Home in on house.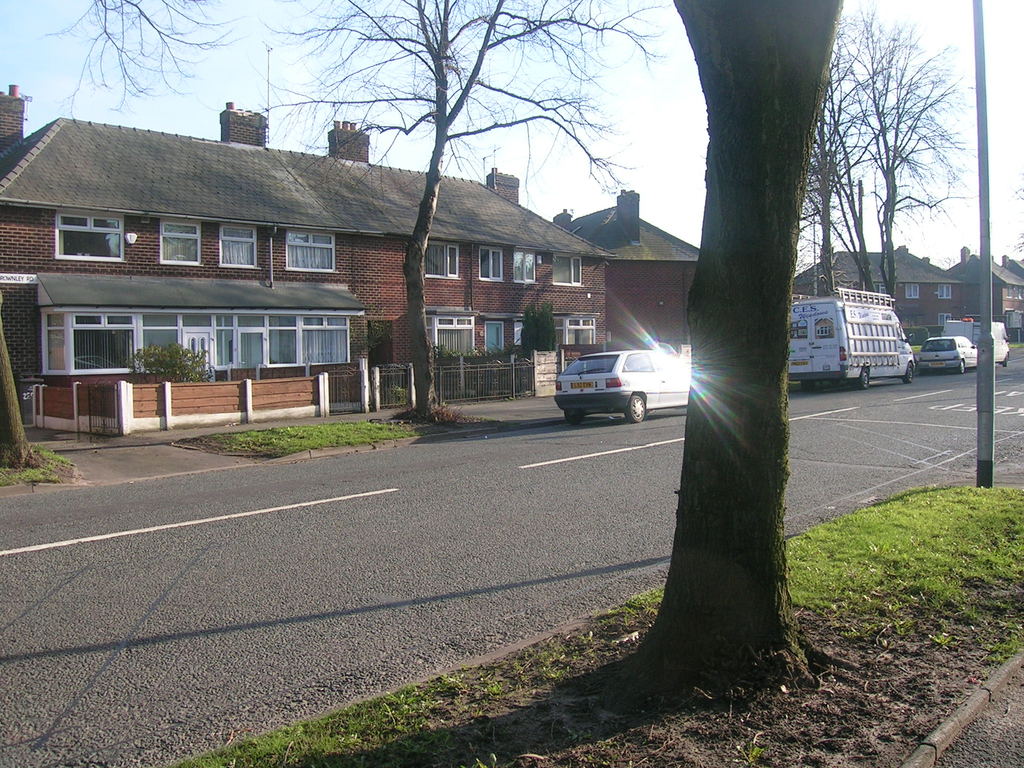
Homed in at (793, 243, 1023, 326).
